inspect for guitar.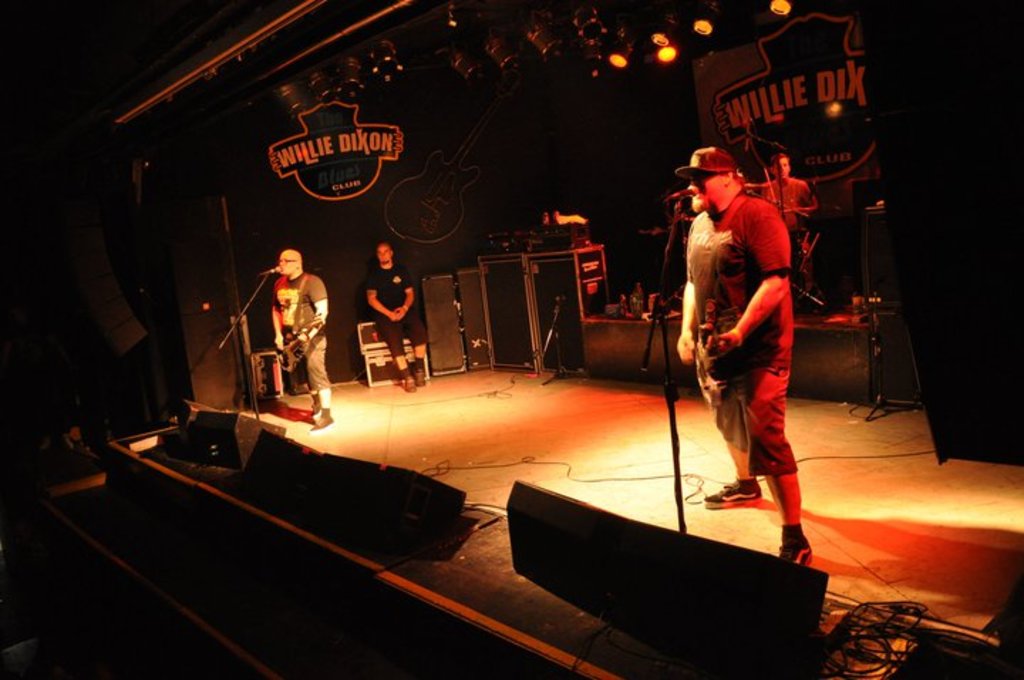
Inspection: [691,322,711,407].
